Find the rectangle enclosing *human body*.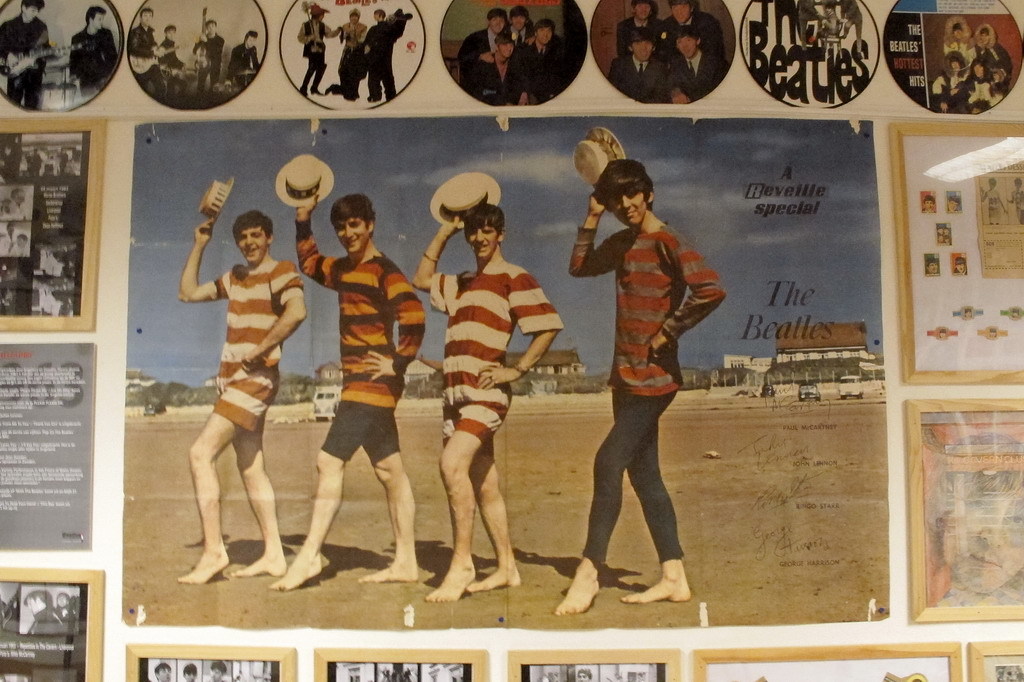
bbox=[188, 32, 224, 96].
